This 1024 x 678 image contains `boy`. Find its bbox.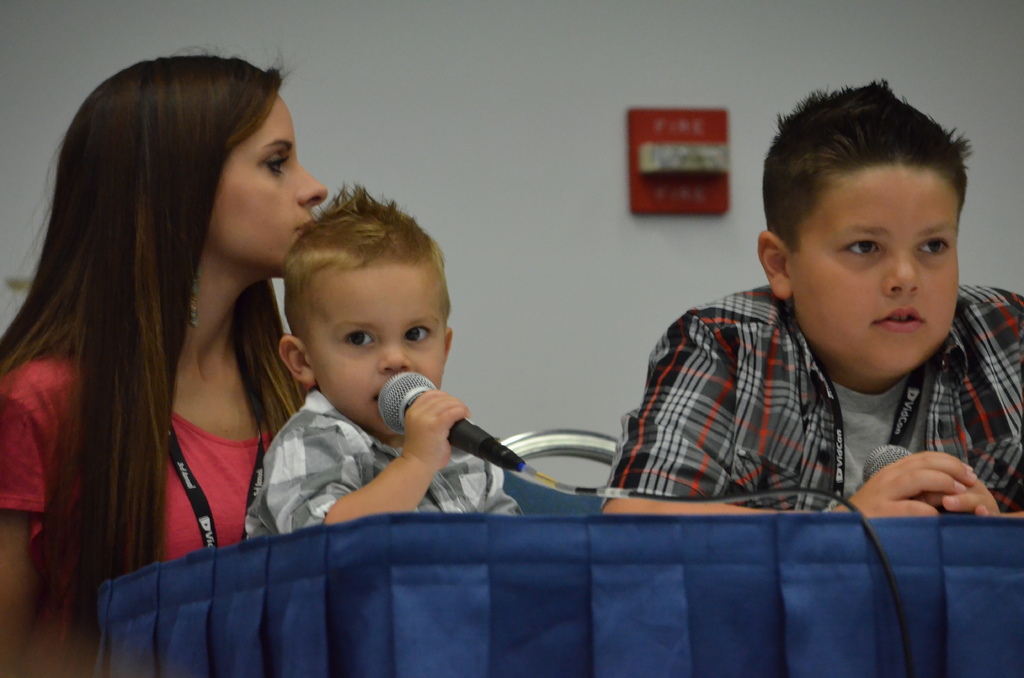
{"x1": 248, "y1": 180, "x2": 524, "y2": 540}.
